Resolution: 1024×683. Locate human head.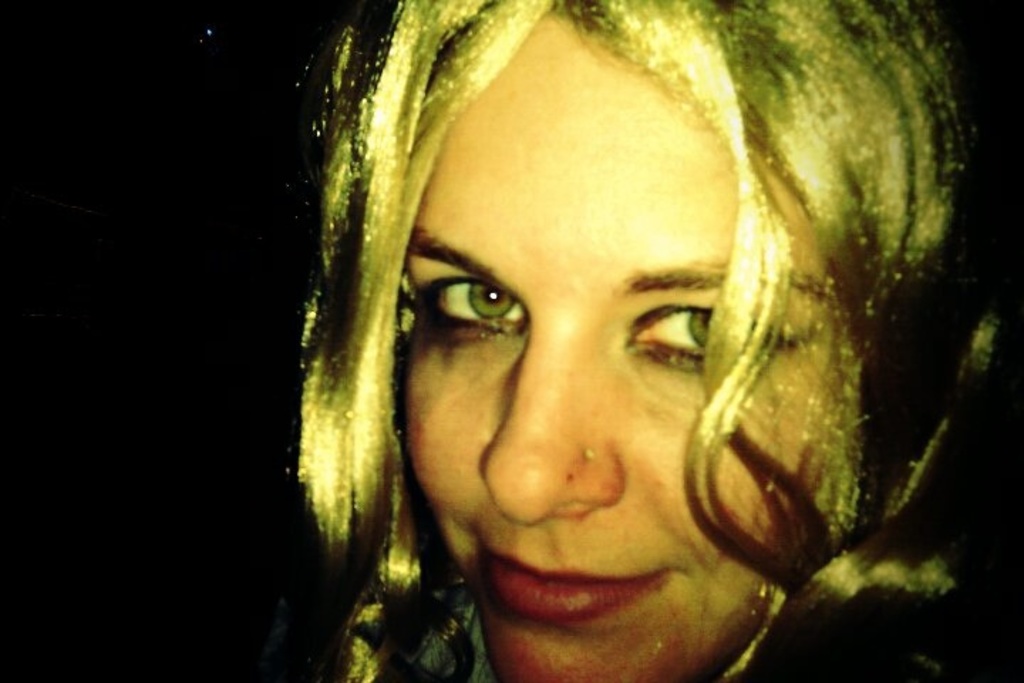
{"x1": 300, "y1": 0, "x2": 926, "y2": 655}.
